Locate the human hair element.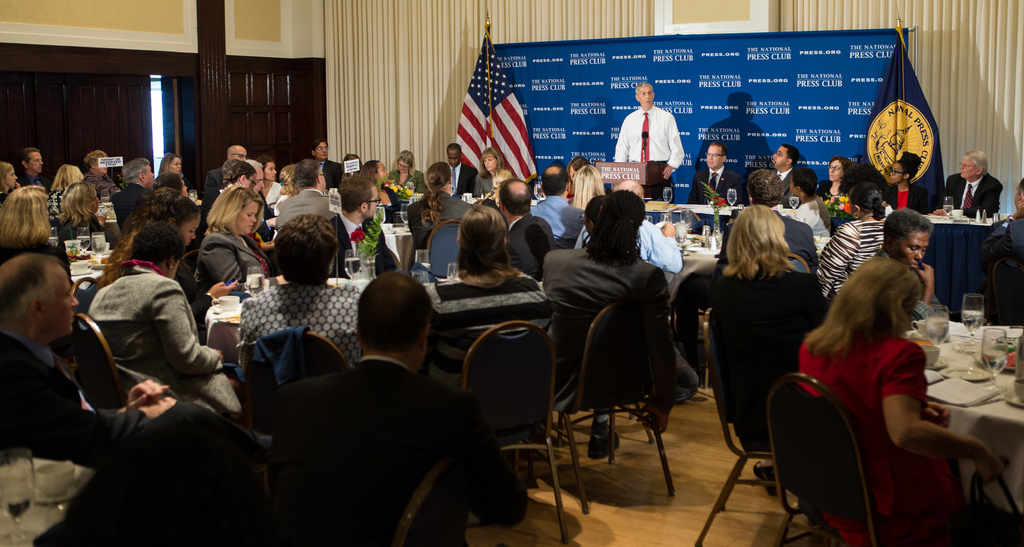
Element bbox: (802,256,922,354).
